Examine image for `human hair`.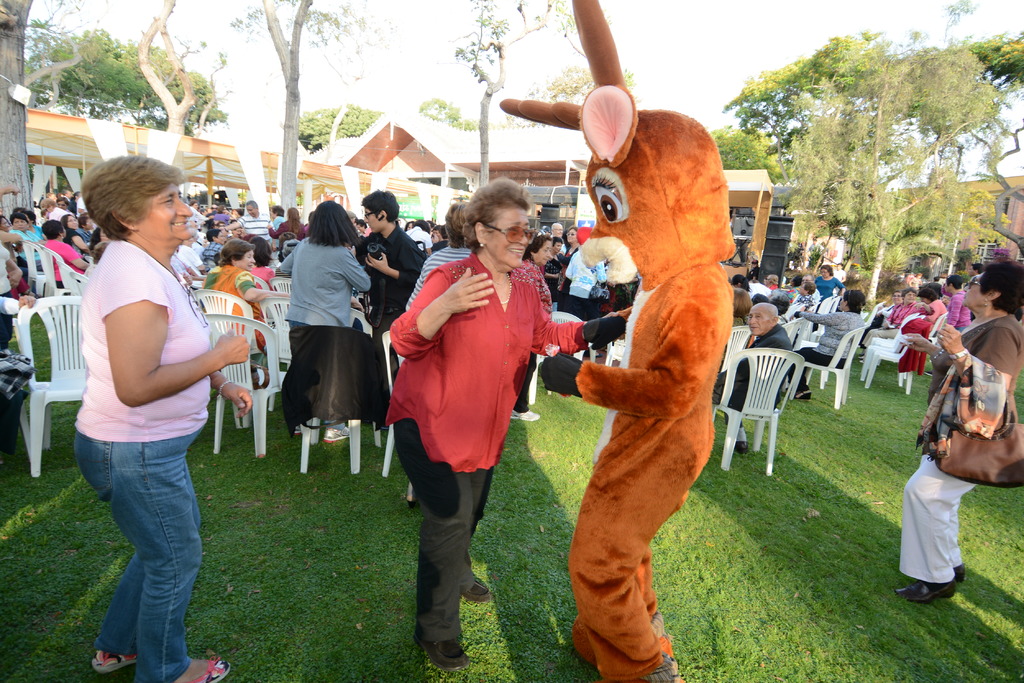
Examination result: (769, 288, 791, 314).
